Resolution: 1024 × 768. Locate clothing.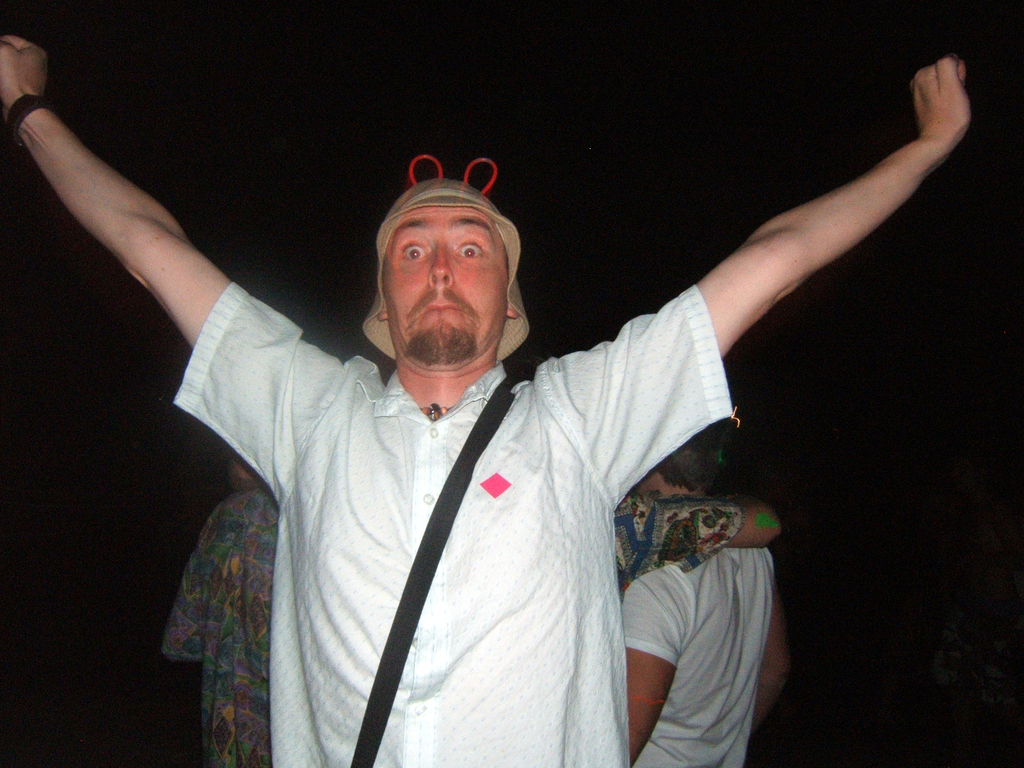
<region>614, 495, 747, 584</region>.
